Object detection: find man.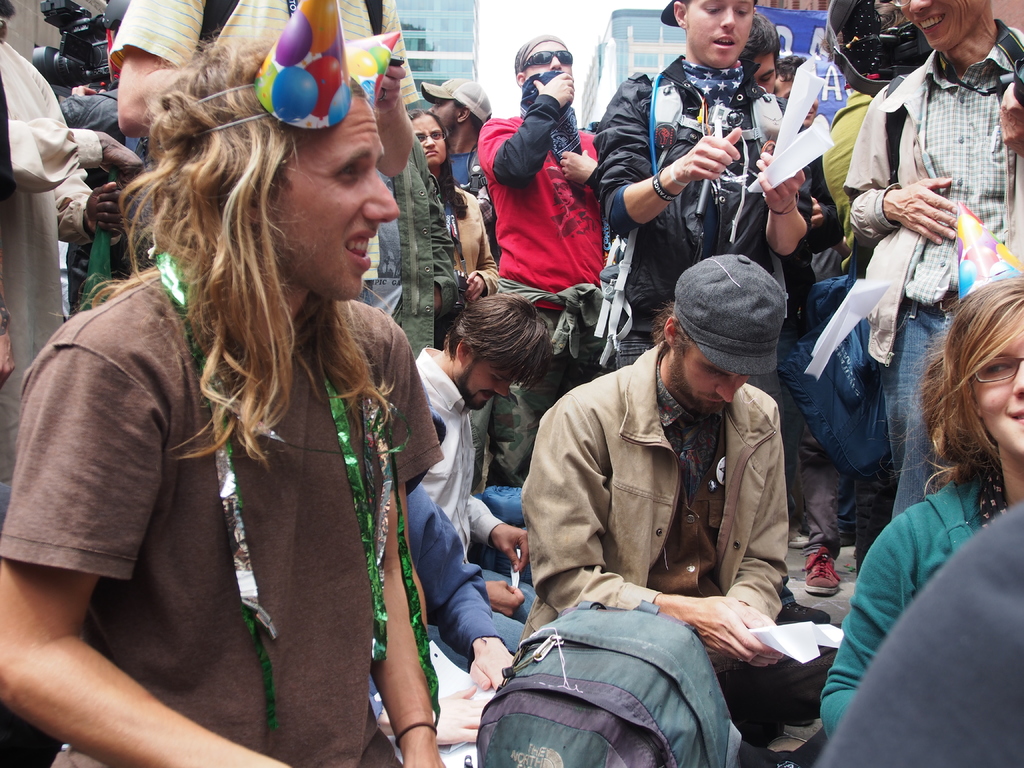
(6, 0, 452, 767).
